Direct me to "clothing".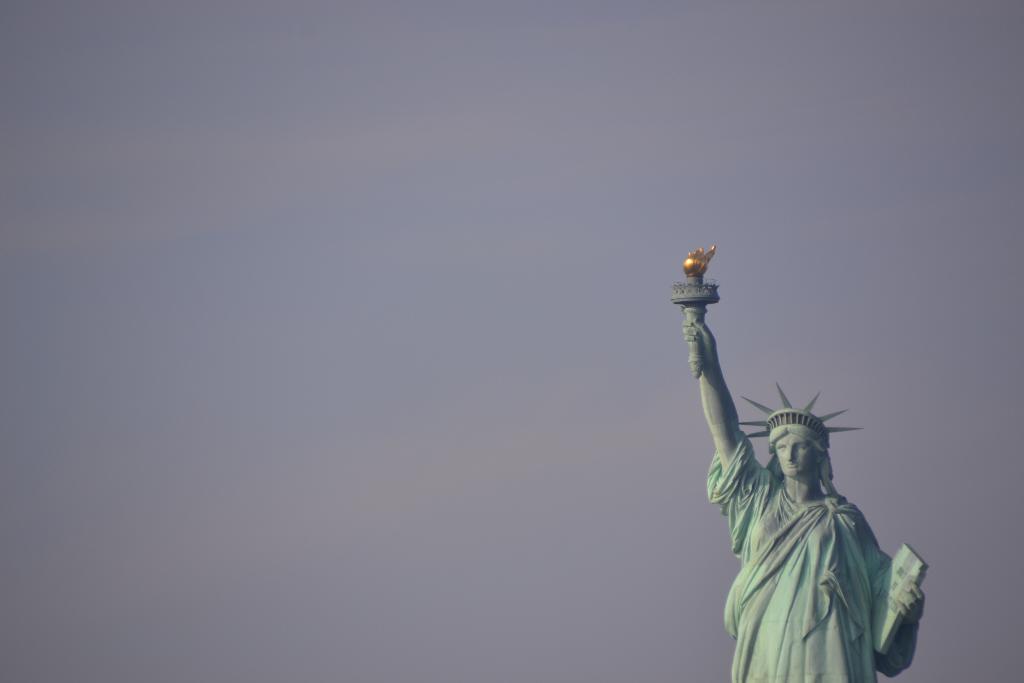
Direction: left=716, top=362, right=922, bottom=668.
